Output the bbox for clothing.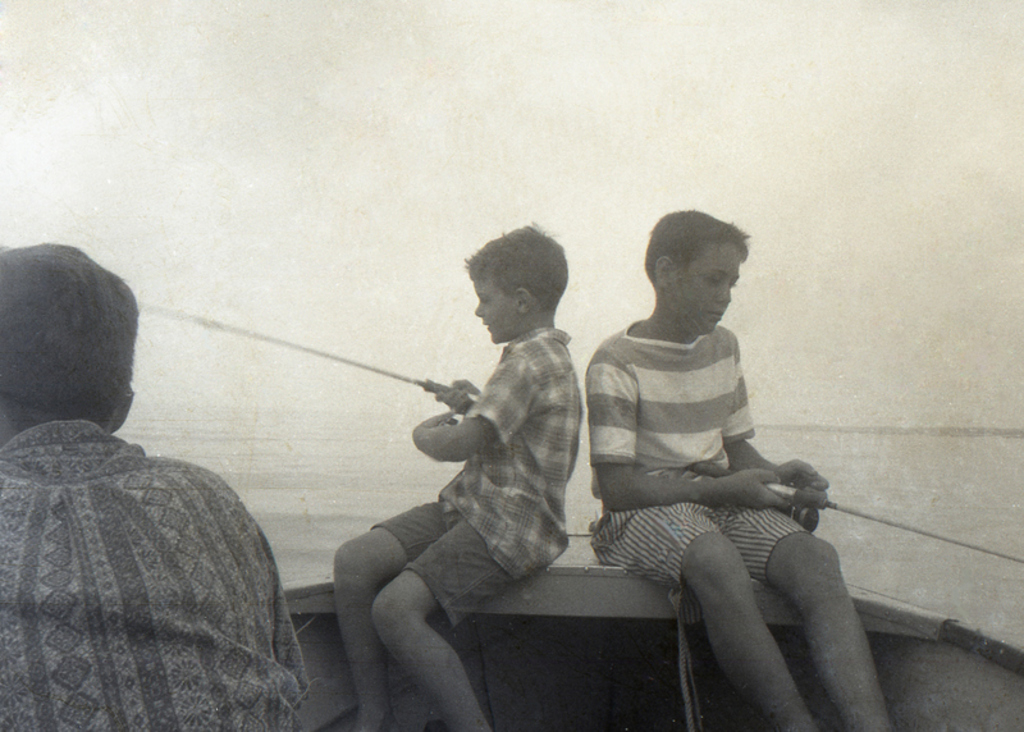
Rect(1, 333, 298, 731).
